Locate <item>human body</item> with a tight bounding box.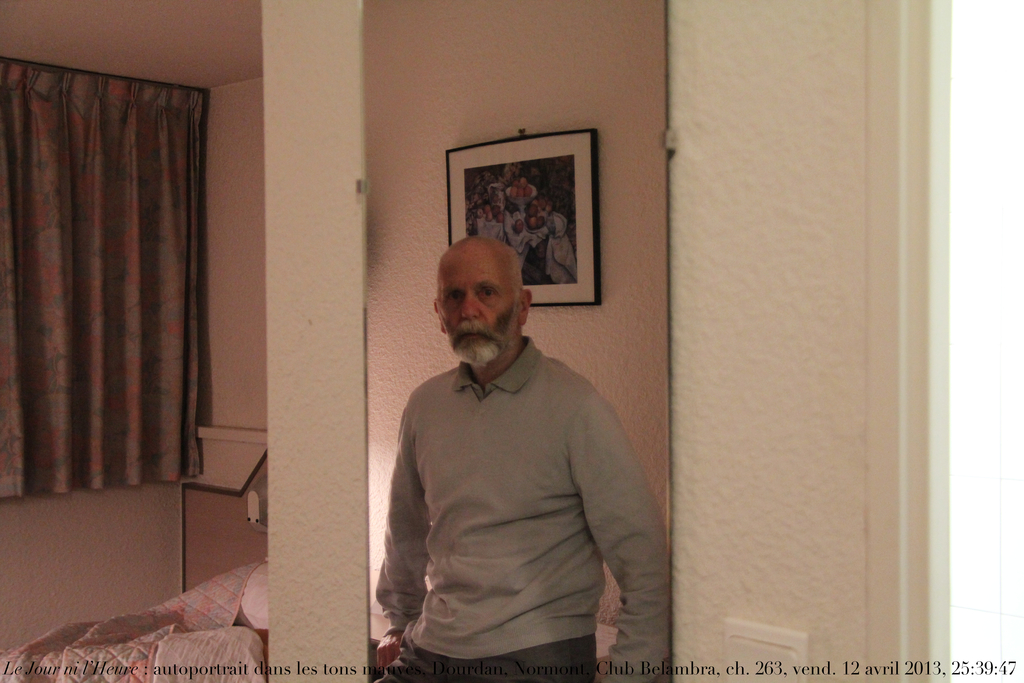
(left=371, top=233, right=668, bottom=680).
